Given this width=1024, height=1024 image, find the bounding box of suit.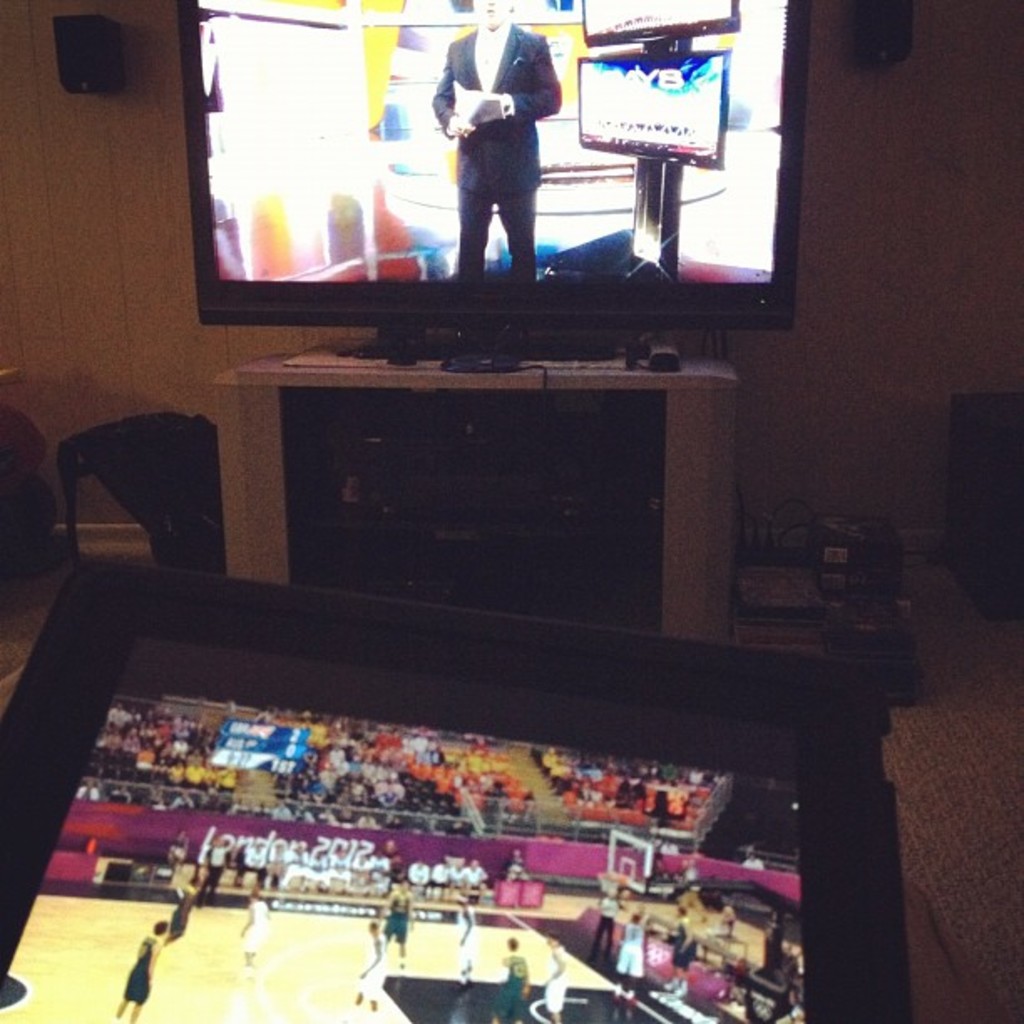
{"x1": 440, "y1": 37, "x2": 567, "y2": 276}.
